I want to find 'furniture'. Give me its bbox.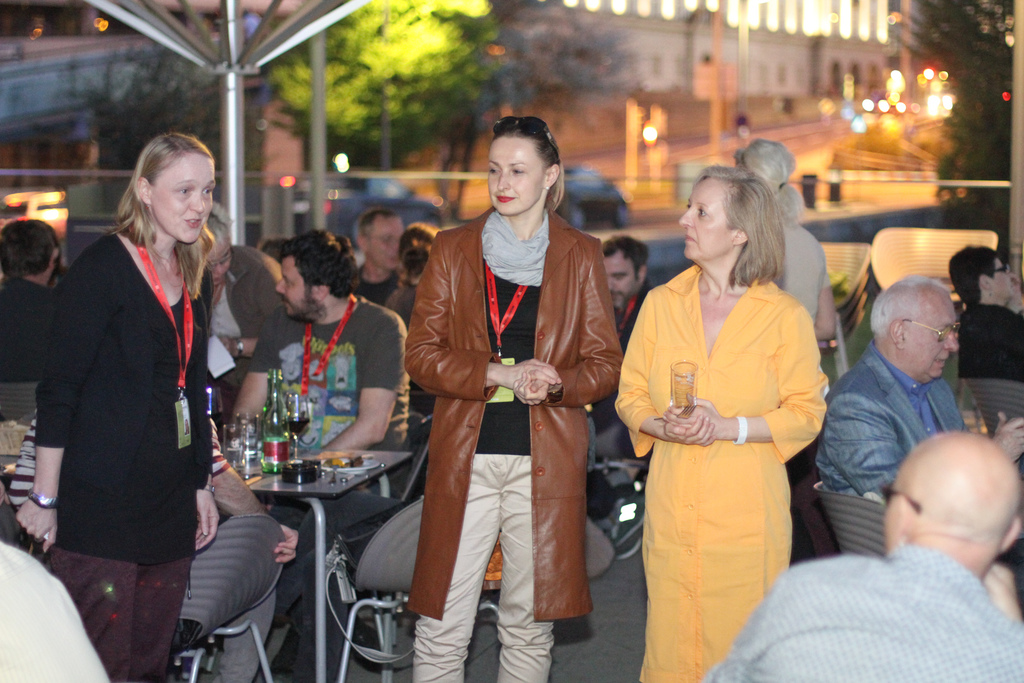
x1=819, y1=240, x2=872, y2=342.
